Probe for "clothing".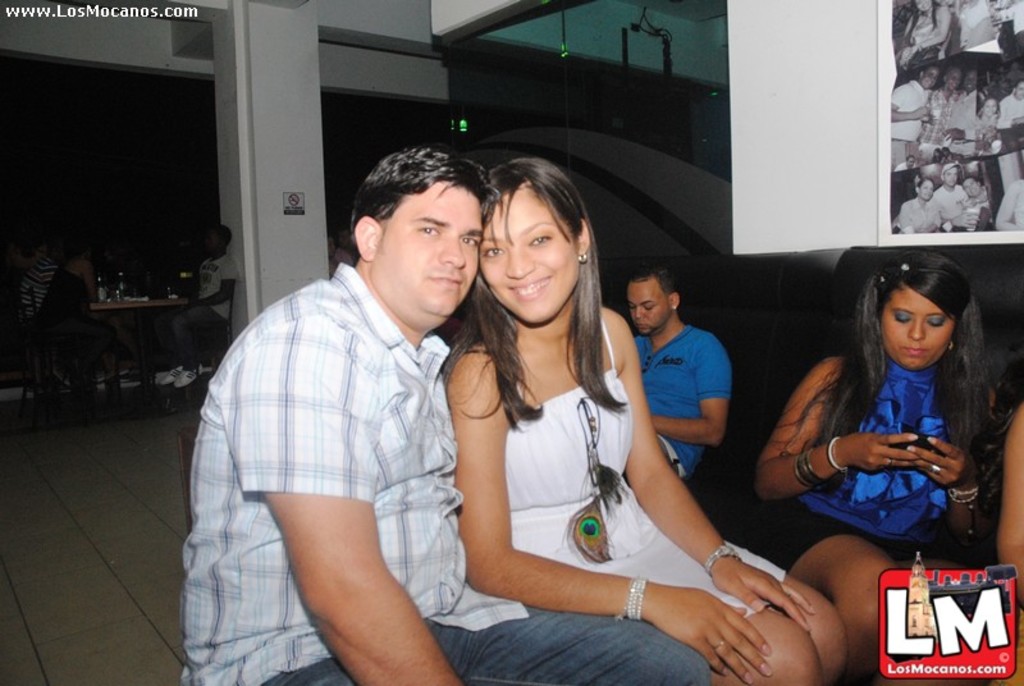
Probe result: (left=879, top=79, right=1023, bottom=228).
